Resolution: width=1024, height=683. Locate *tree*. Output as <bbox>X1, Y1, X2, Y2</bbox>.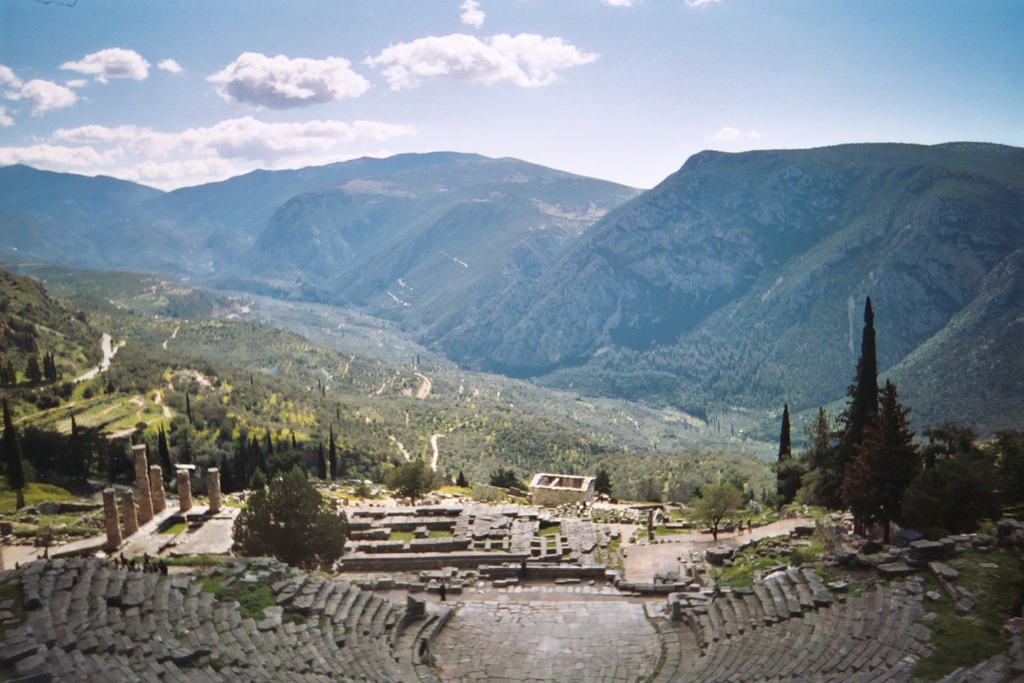
<bbox>5, 404, 25, 511</bbox>.
